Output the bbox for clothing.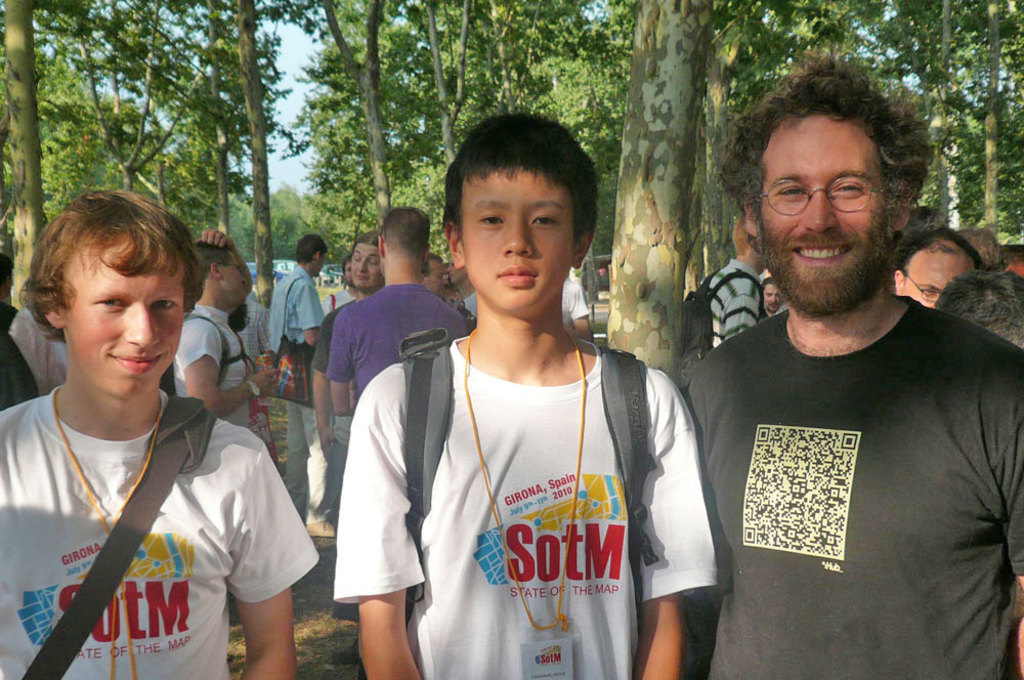
<region>0, 380, 319, 679</region>.
